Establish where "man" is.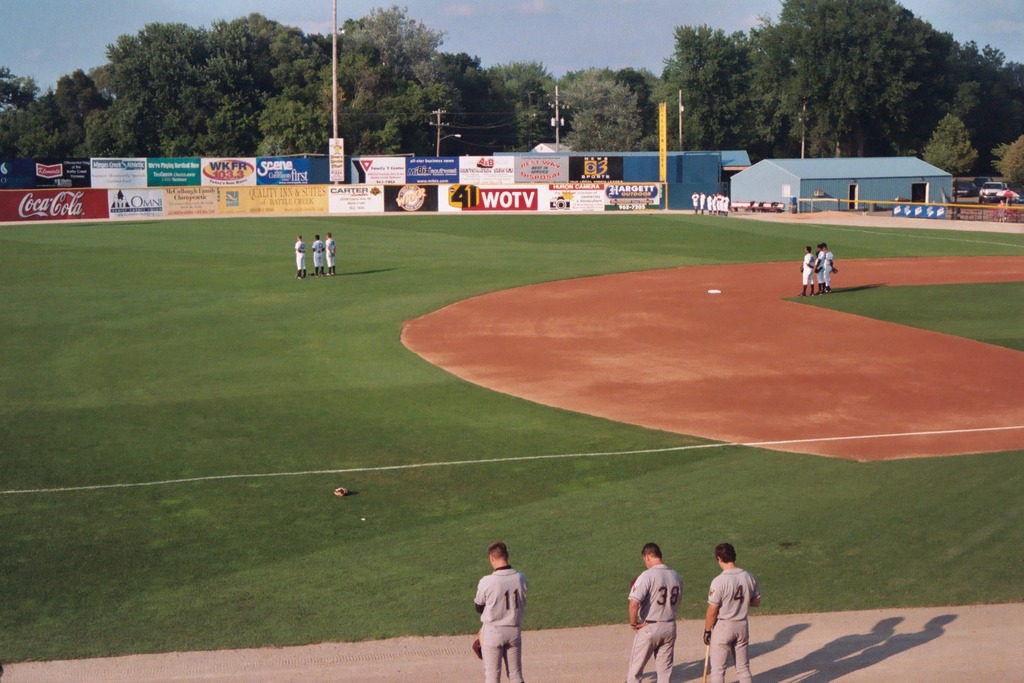
Established at [325, 232, 335, 268].
